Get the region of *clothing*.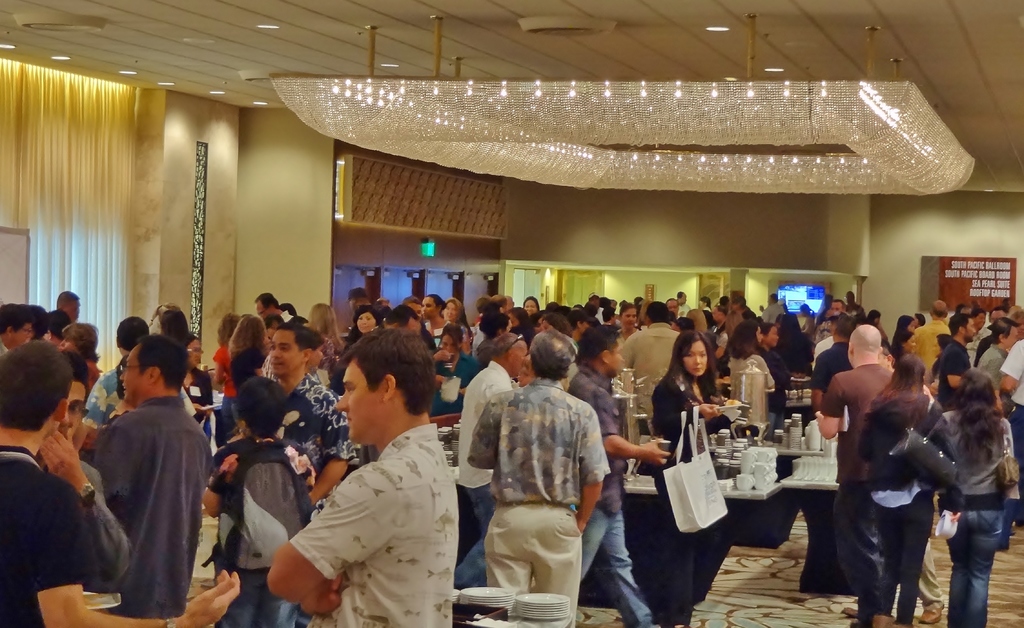
left=211, top=431, right=319, bottom=627.
